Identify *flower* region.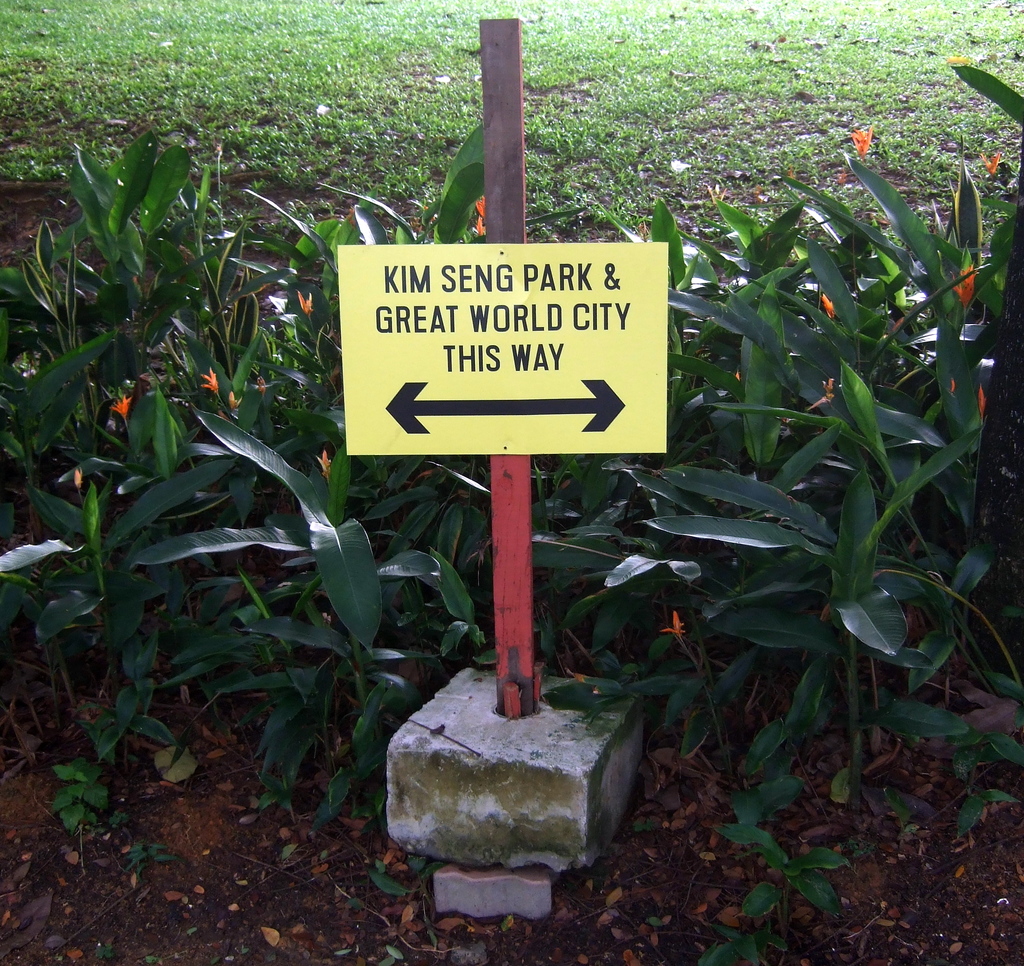
Region: (x1=477, y1=194, x2=487, y2=232).
